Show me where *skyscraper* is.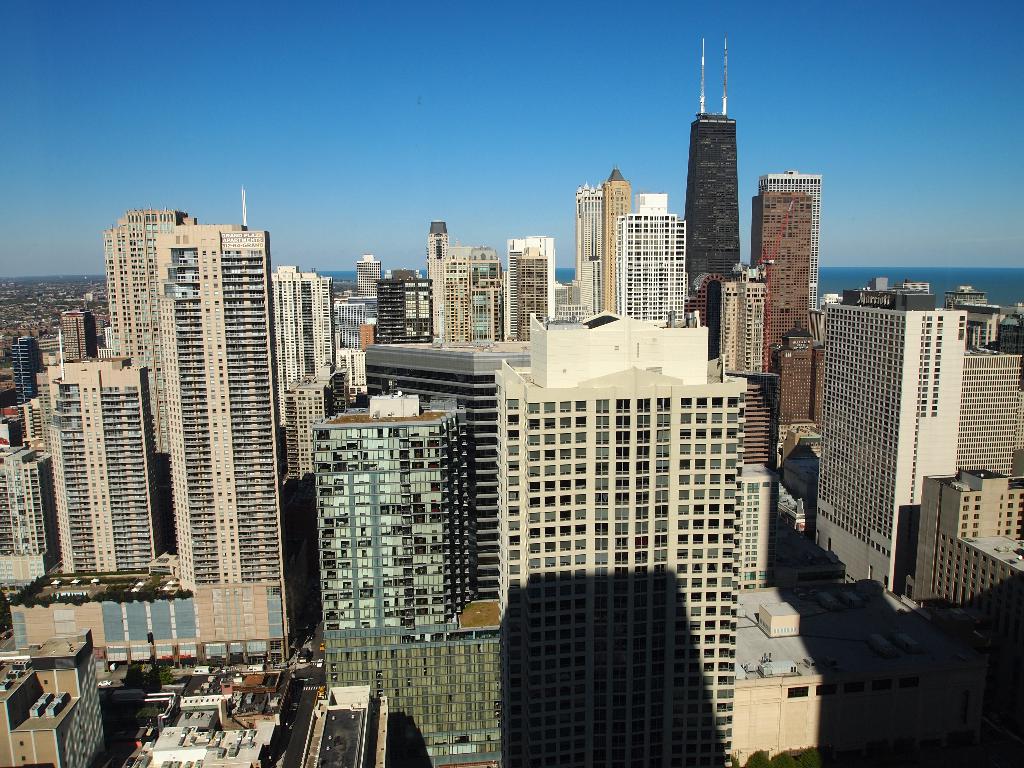
*skyscraper* is at x1=0 y1=431 x2=46 y2=610.
